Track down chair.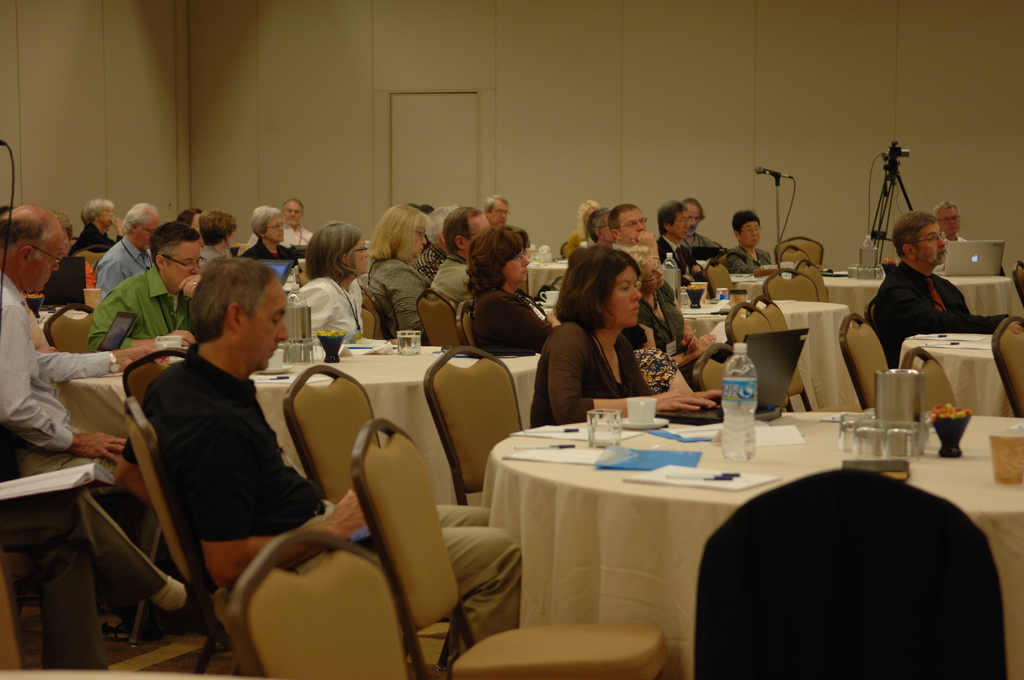
Tracked to [725, 299, 822, 419].
